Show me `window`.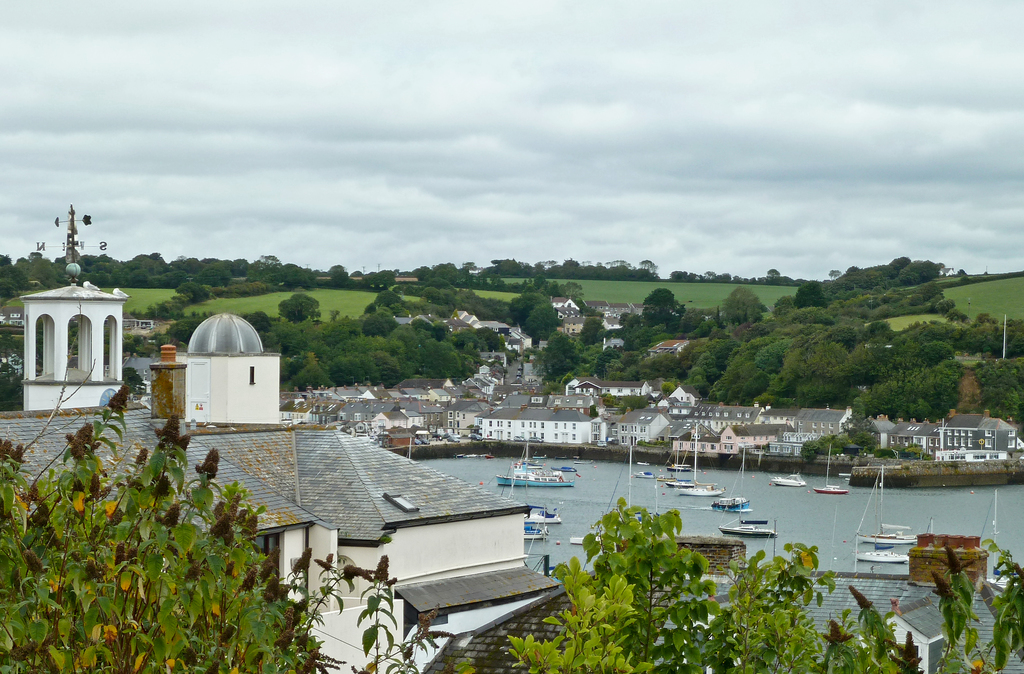
`window` is here: (396, 419, 399, 422).
